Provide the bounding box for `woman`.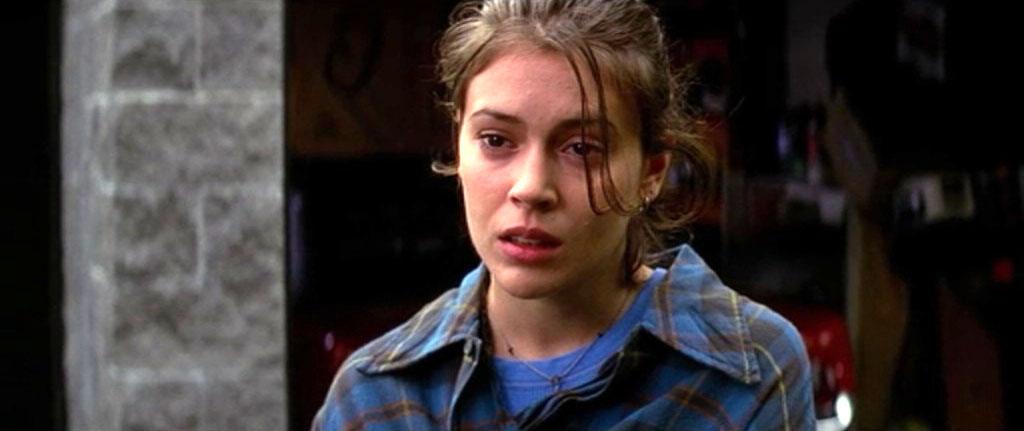
299,11,825,430.
